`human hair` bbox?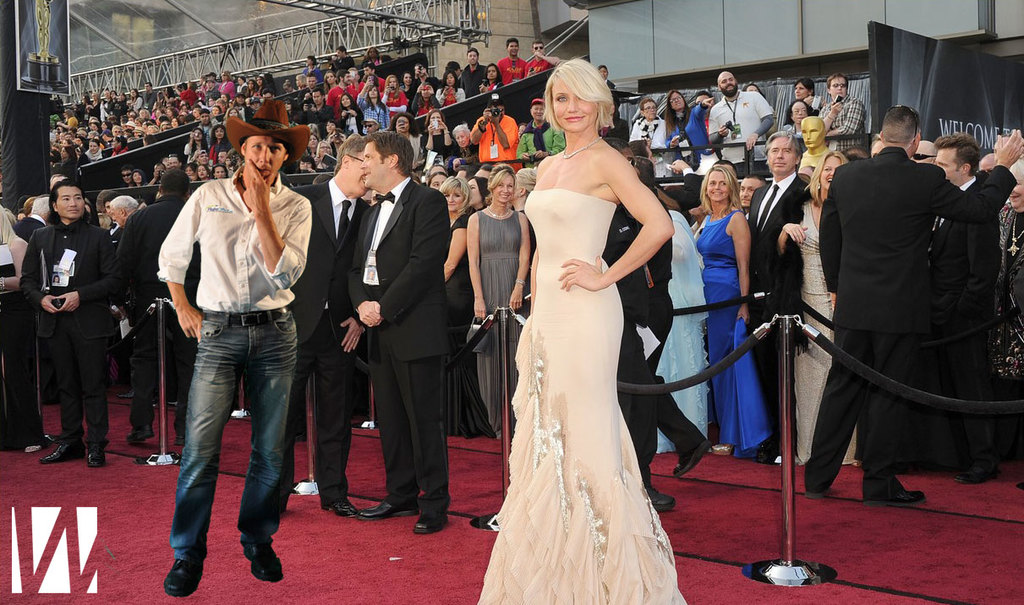
<region>249, 77, 260, 86</region>
